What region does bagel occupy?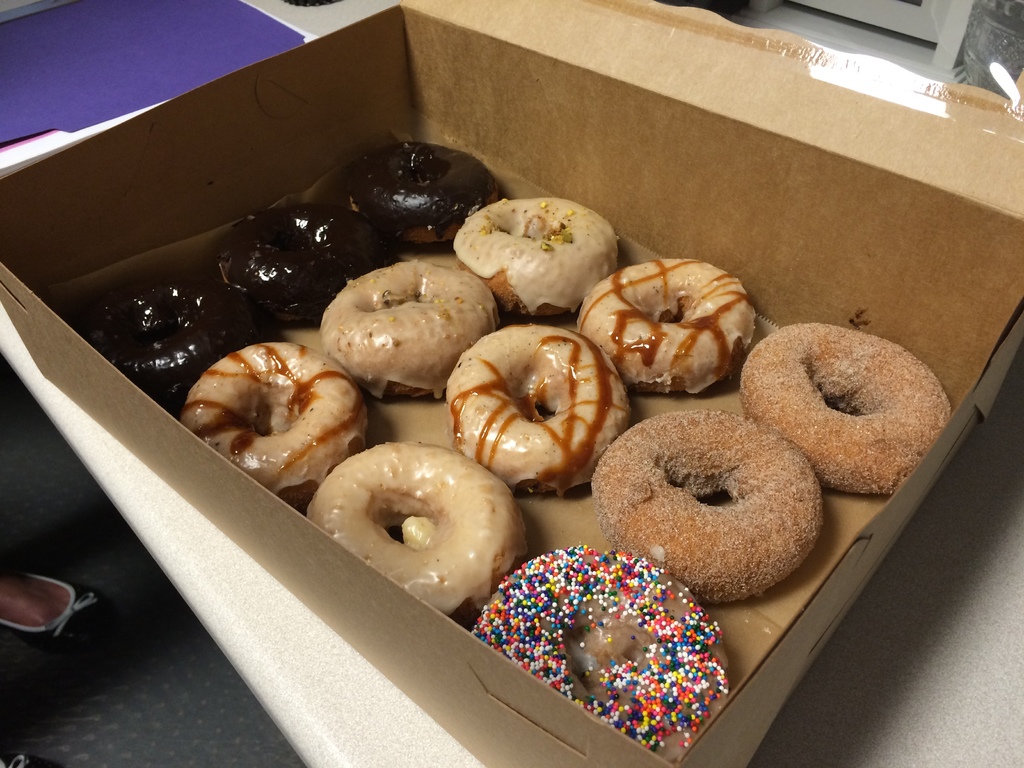
{"x1": 180, "y1": 340, "x2": 365, "y2": 508}.
